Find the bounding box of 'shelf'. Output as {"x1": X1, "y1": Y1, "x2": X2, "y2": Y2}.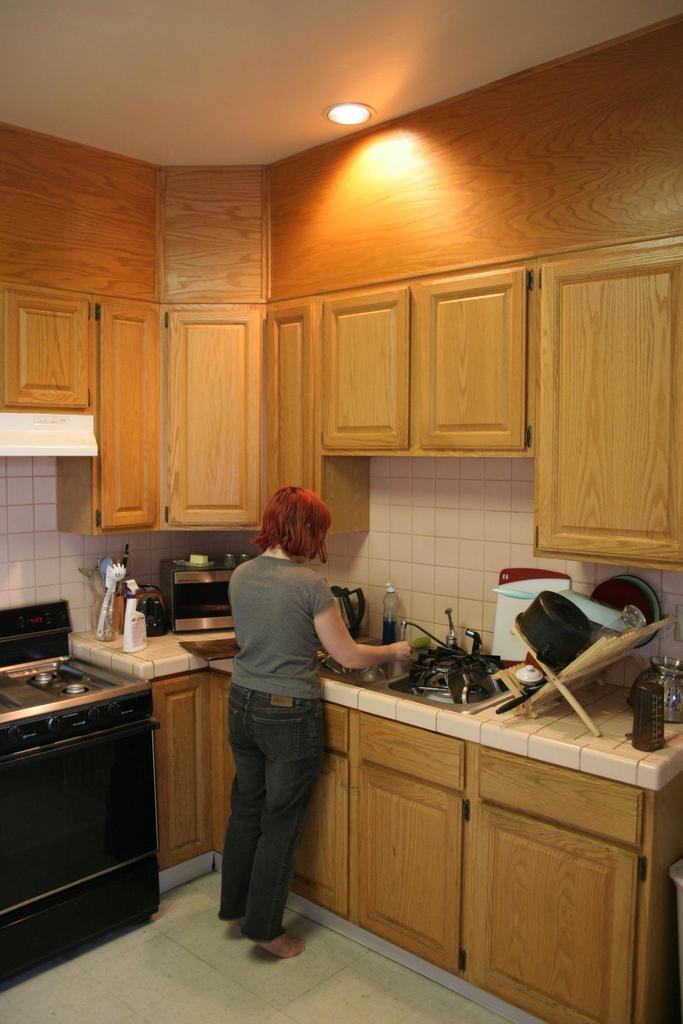
{"x1": 0, "y1": 124, "x2": 162, "y2": 304}.
